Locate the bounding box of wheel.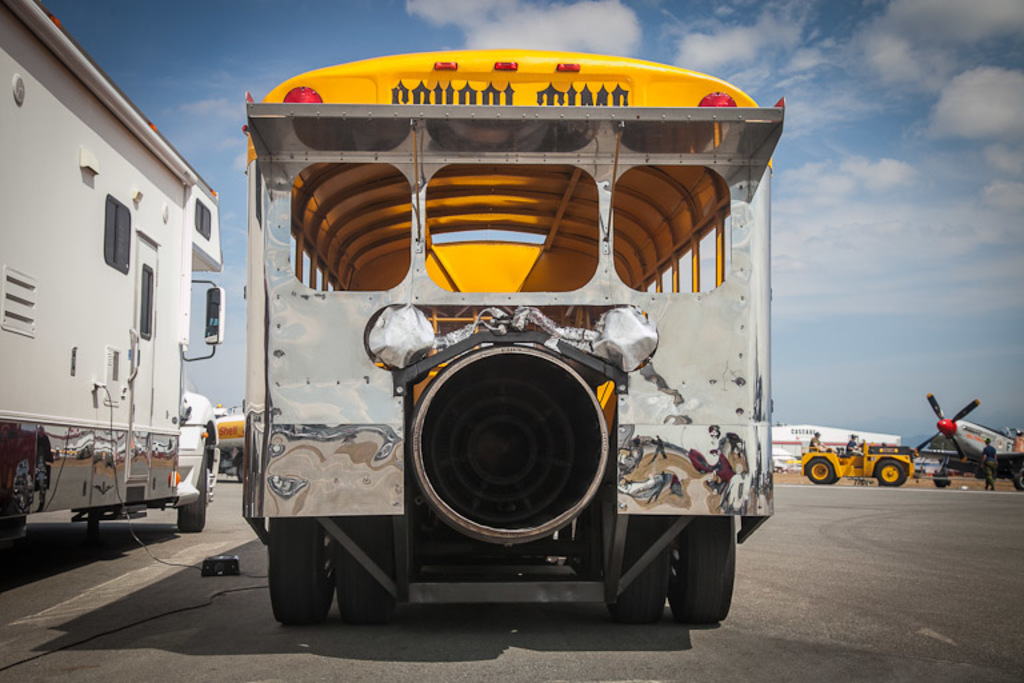
Bounding box: crop(877, 460, 905, 487).
